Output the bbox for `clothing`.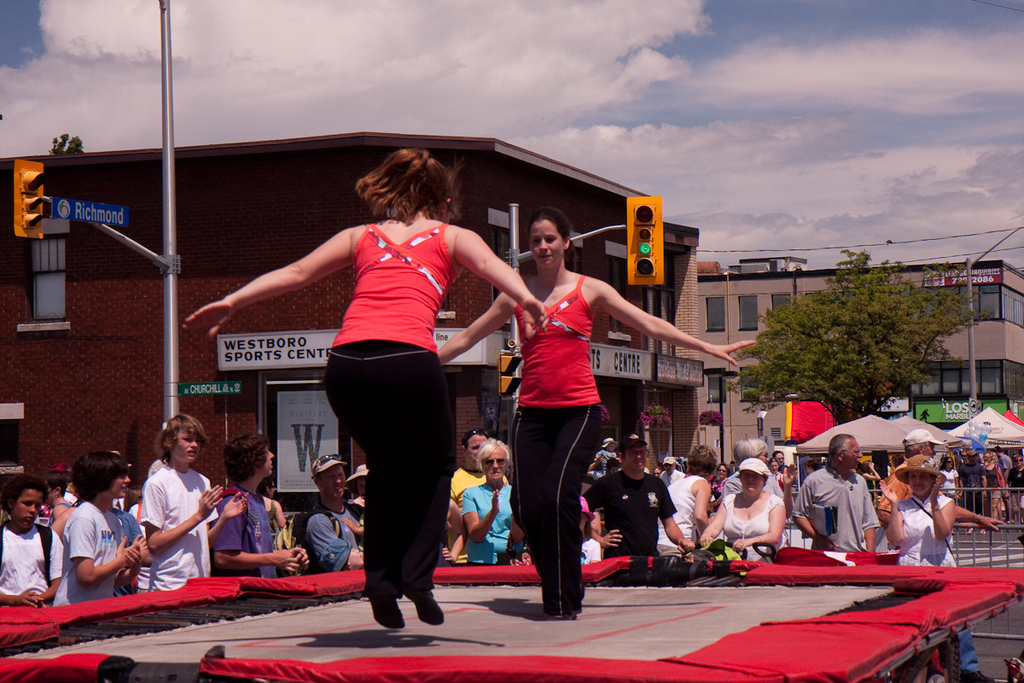
{"left": 137, "top": 468, "right": 213, "bottom": 591}.
